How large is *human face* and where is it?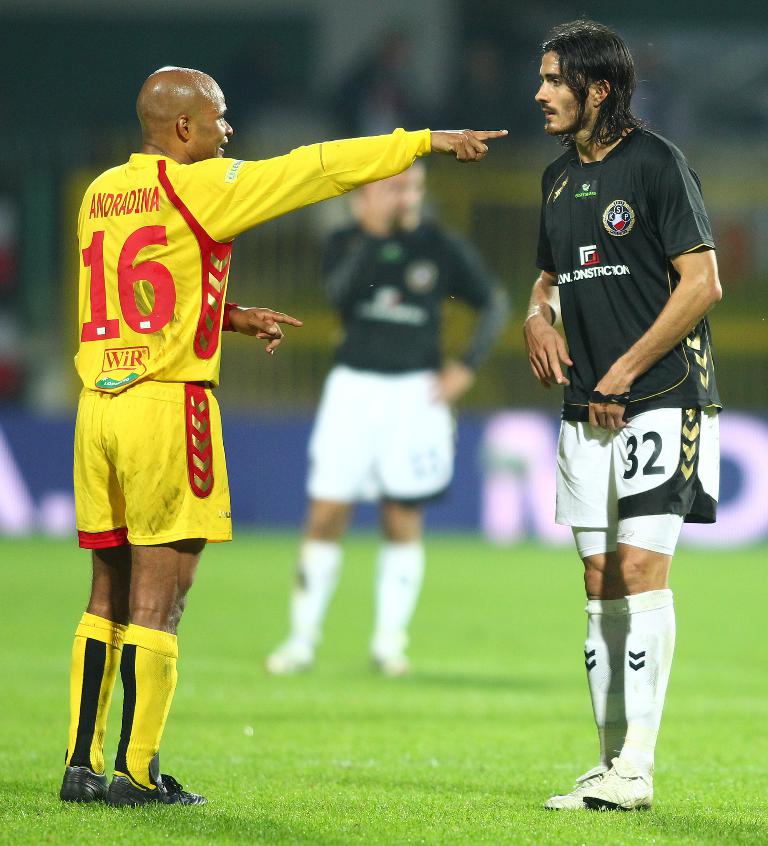
Bounding box: {"left": 535, "top": 51, "right": 585, "bottom": 136}.
